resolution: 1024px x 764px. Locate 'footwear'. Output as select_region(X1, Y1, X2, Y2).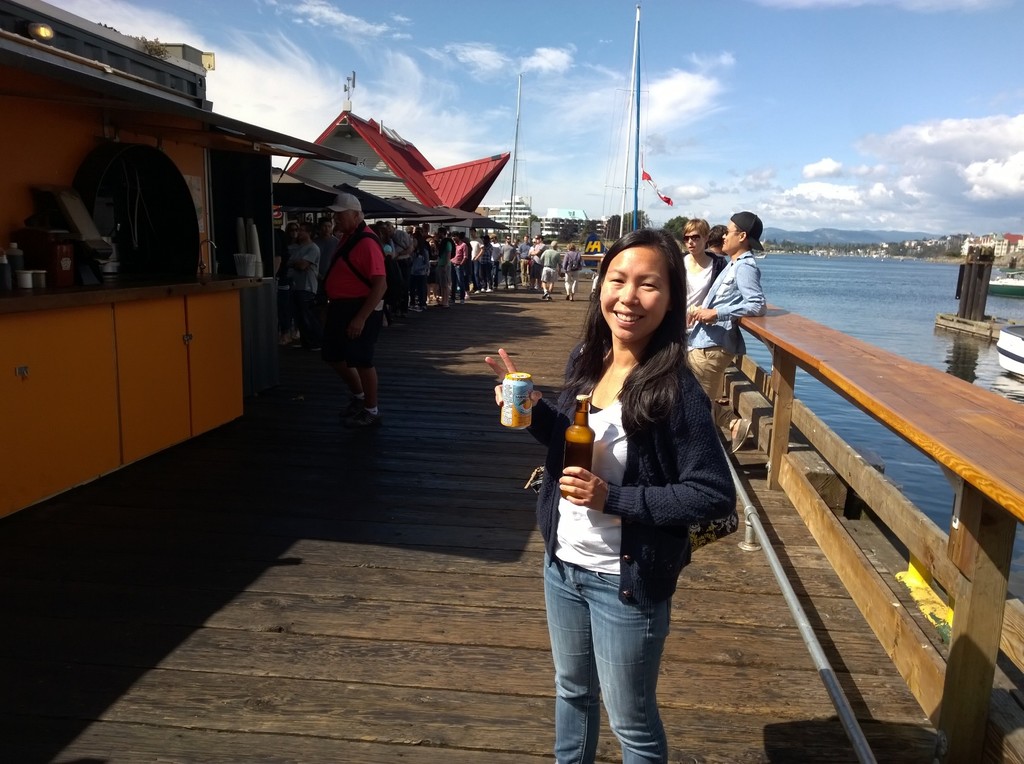
select_region(562, 293, 572, 303).
